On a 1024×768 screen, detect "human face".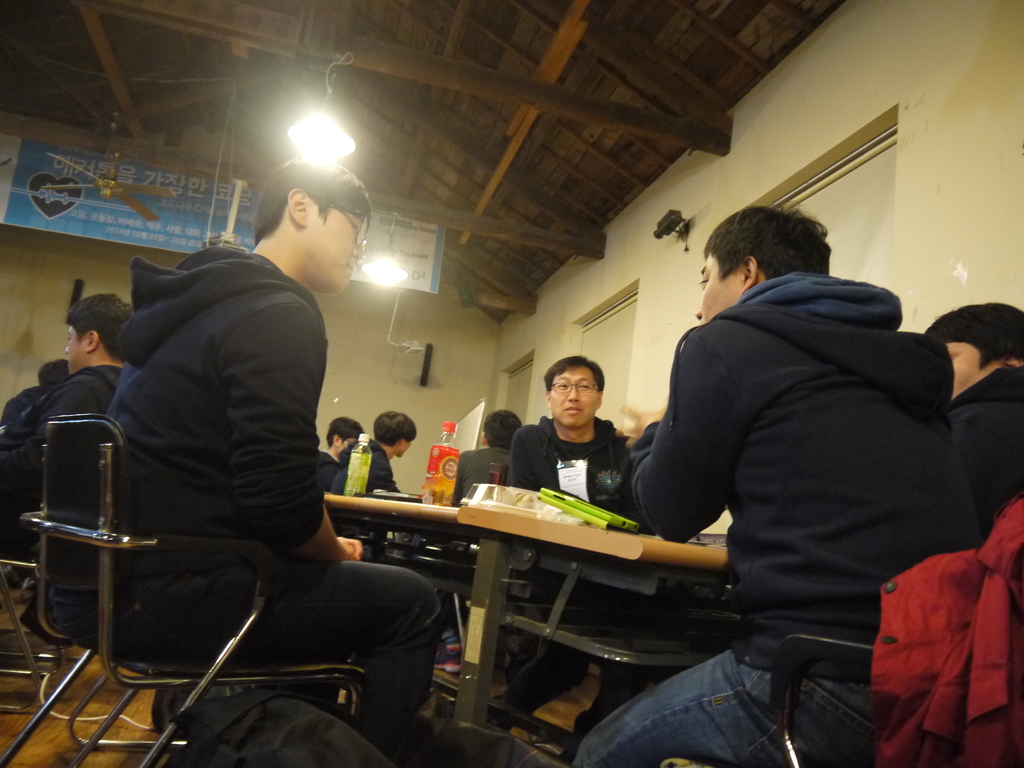
box(333, 438, 358, 456).
